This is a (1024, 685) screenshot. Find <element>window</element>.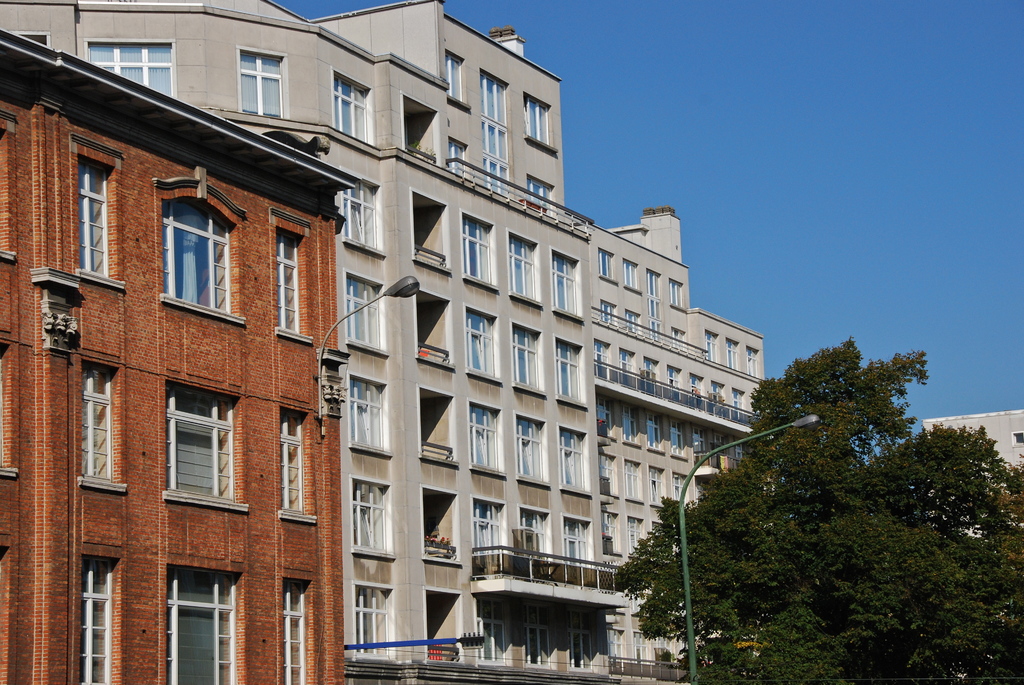
Bounding box: bbox=[662, 362, 680, 392].
